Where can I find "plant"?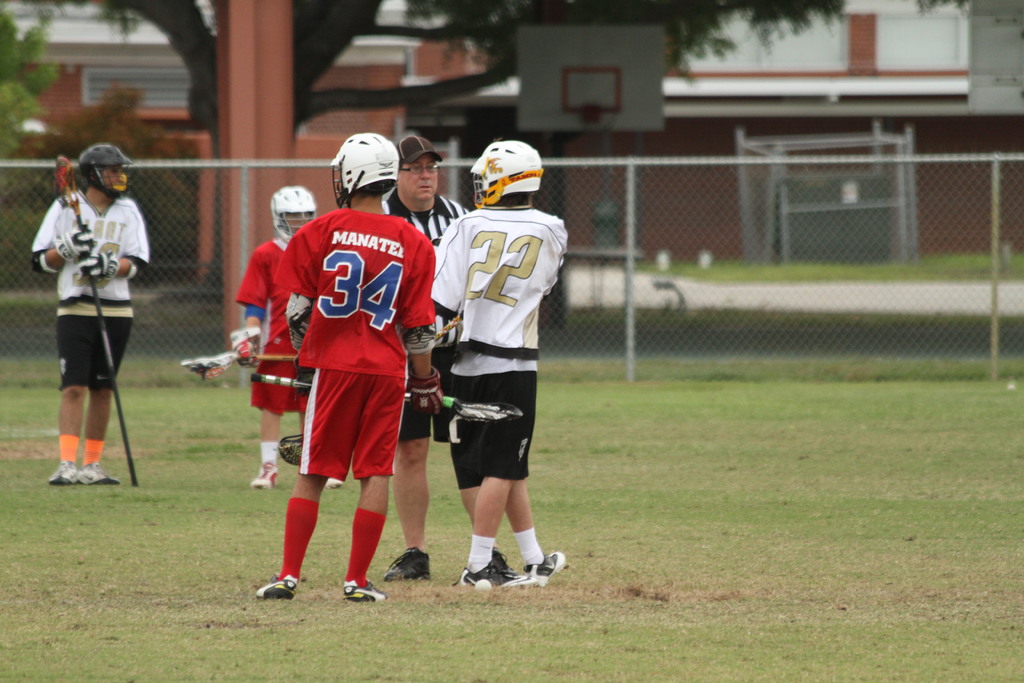
You can find it at region(0, 255, 229, 360).
